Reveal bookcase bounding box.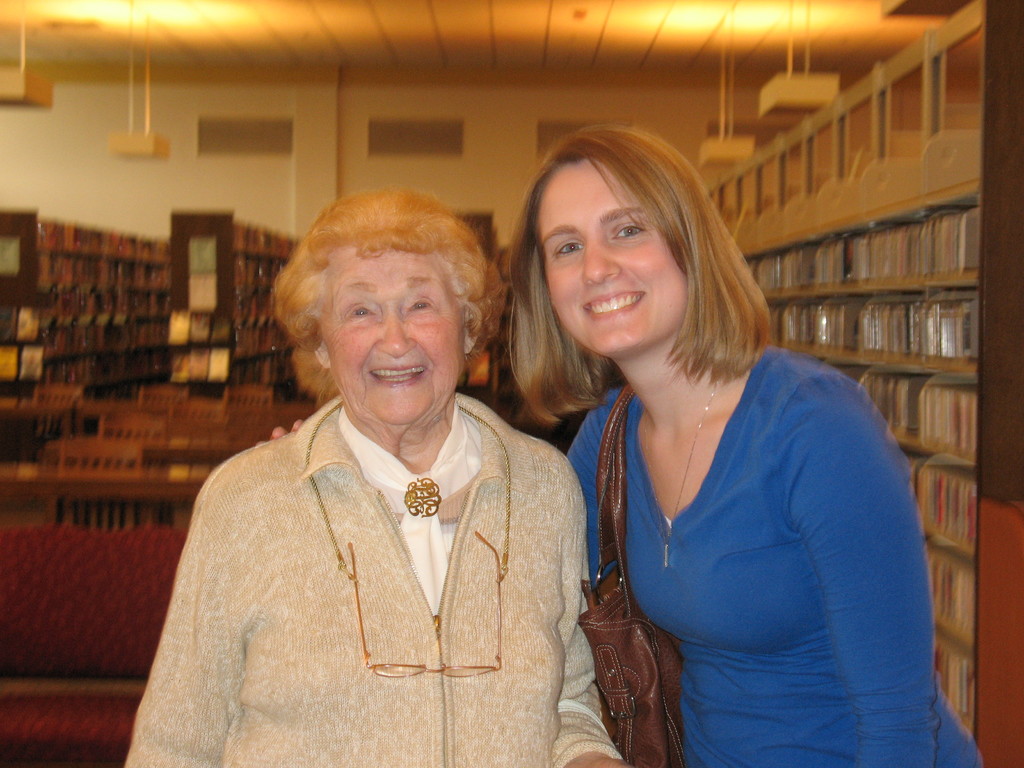
Revealed: {"x1": 0, "y1": 212, "x2": 173, "y2": 429}.
